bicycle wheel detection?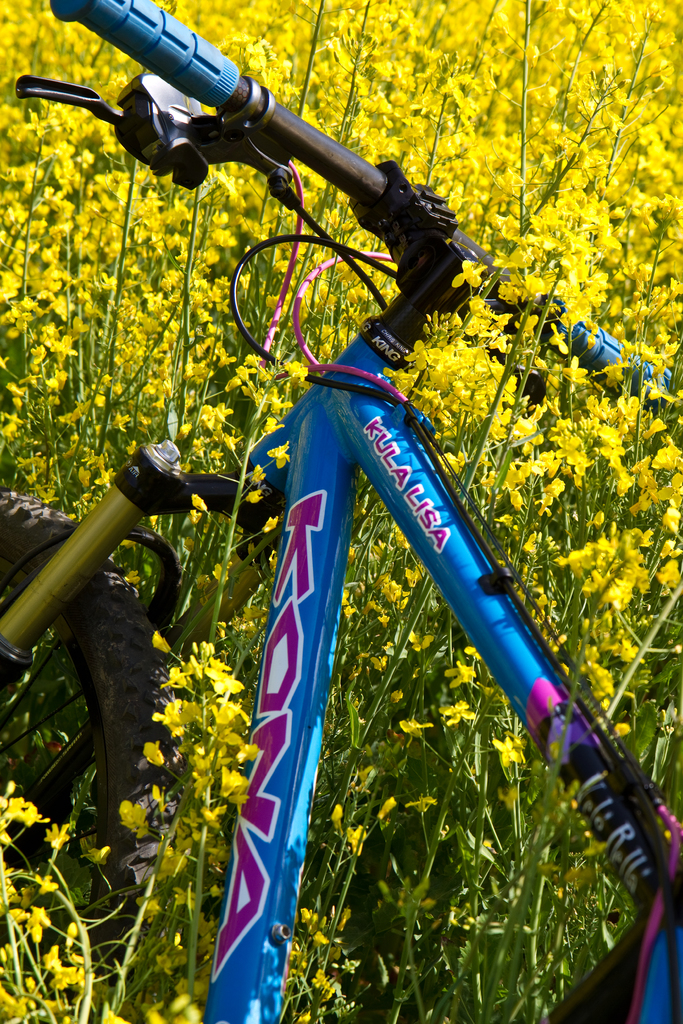
(x1=0, y1=488, x2=184, y2=996)
